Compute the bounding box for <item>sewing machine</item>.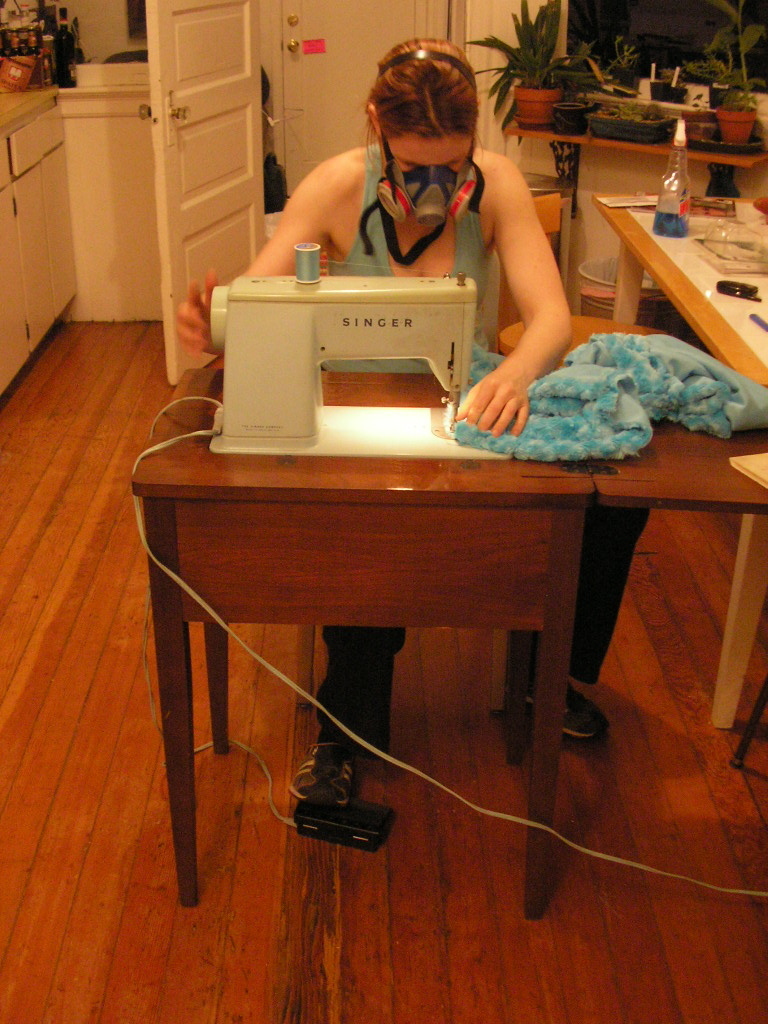
box=[204, 239, 523, 477].
